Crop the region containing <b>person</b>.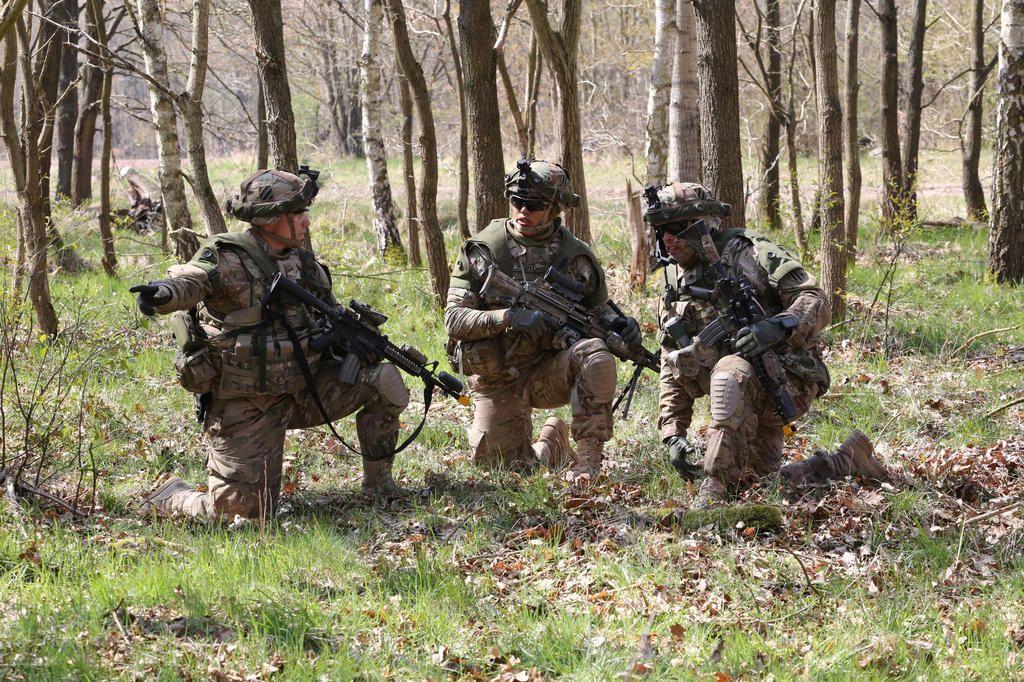
Crop region: l=116, t=151, r=399, b=527.
